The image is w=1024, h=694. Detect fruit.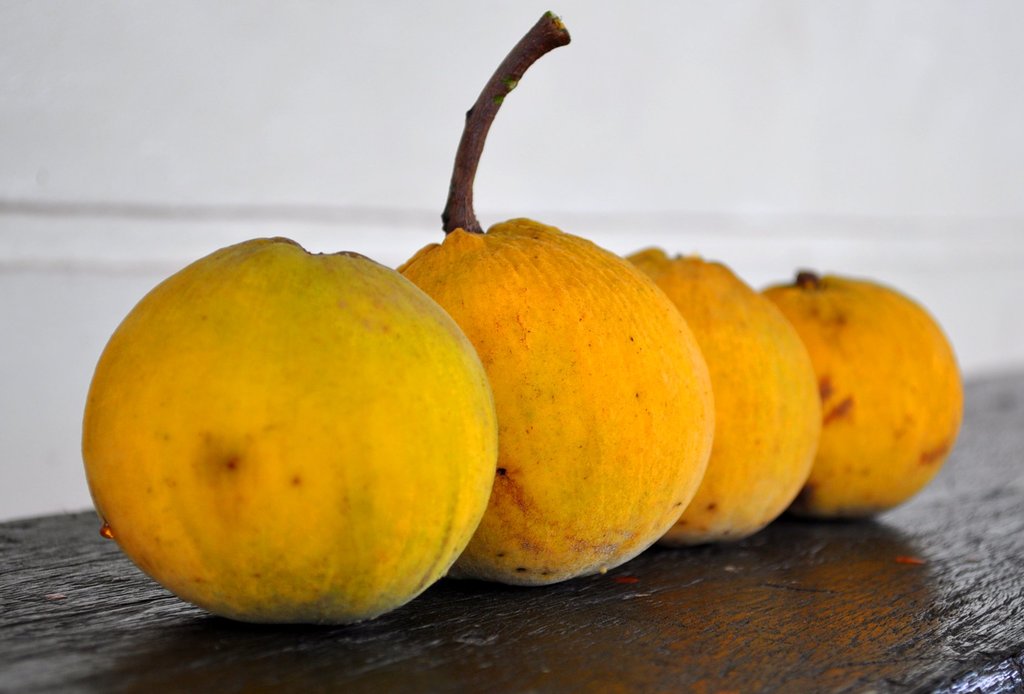
Detection: <region>397, 217, 717, 585</region>.
